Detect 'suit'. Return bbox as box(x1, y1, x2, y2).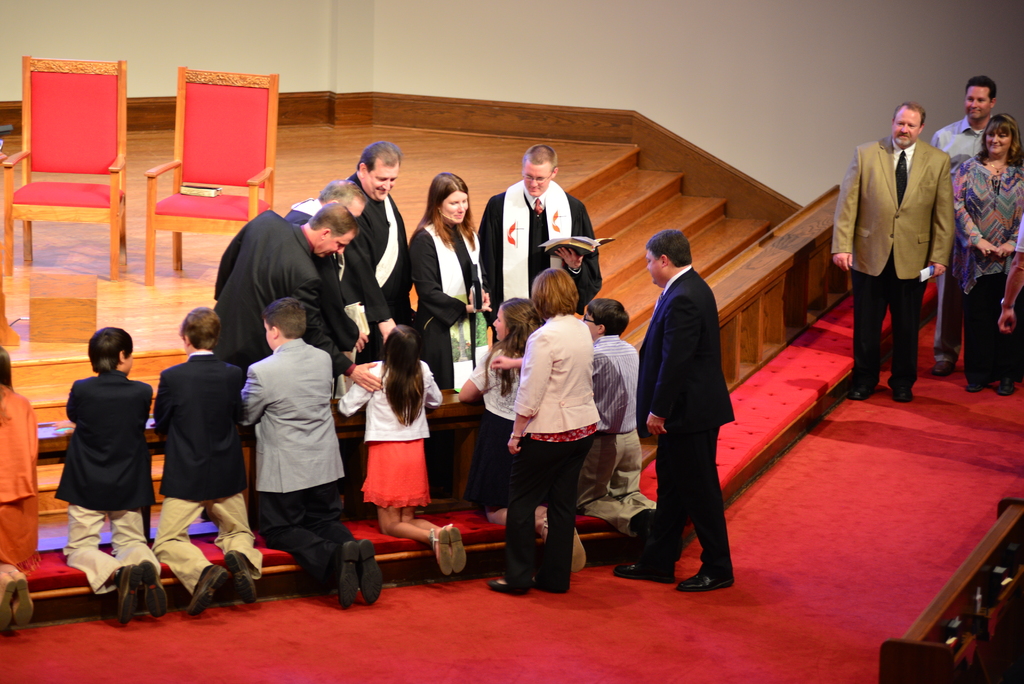
box(835, 134, 952, 391).
